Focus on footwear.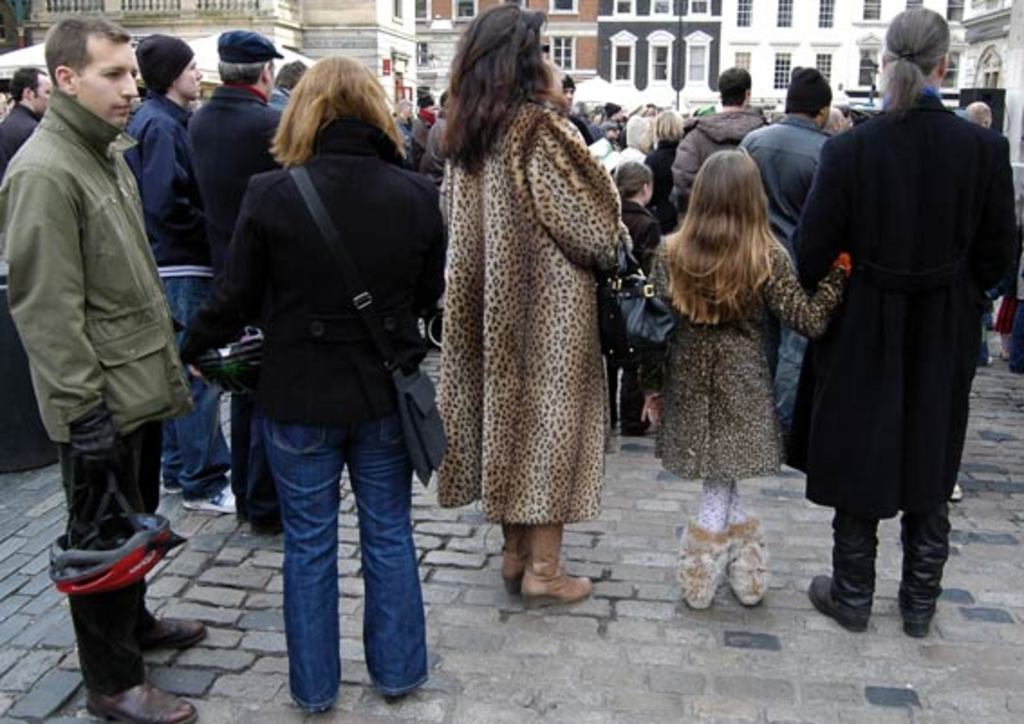
Focused at (x1=950, y1=486, x2=968, y2=500).
